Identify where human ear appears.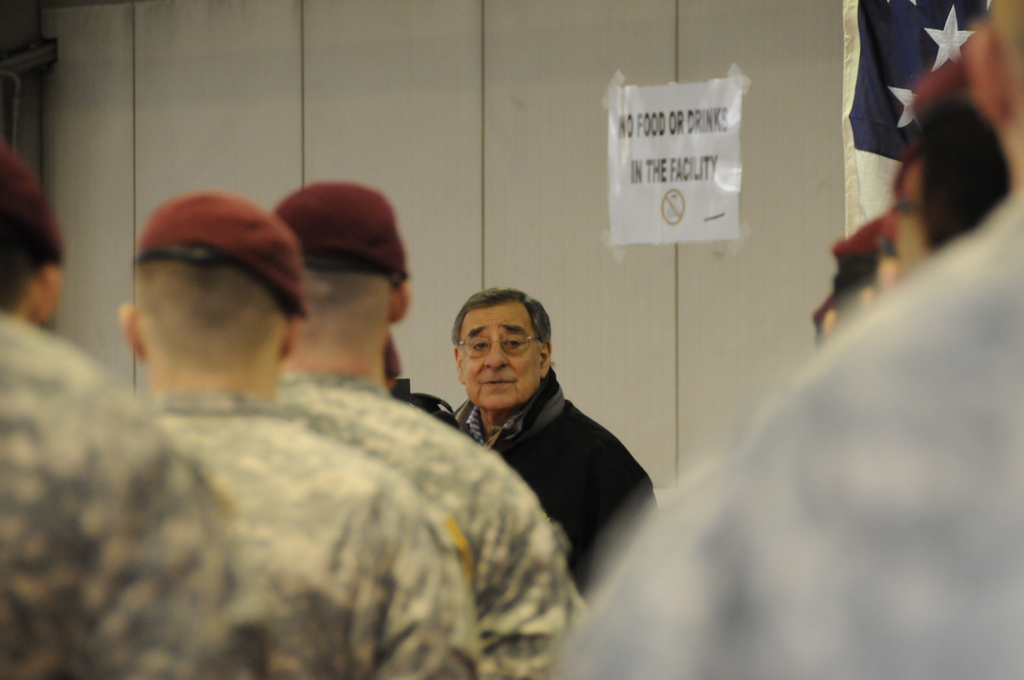
Appears at left=276, top=309, right=295, bottom=360.
